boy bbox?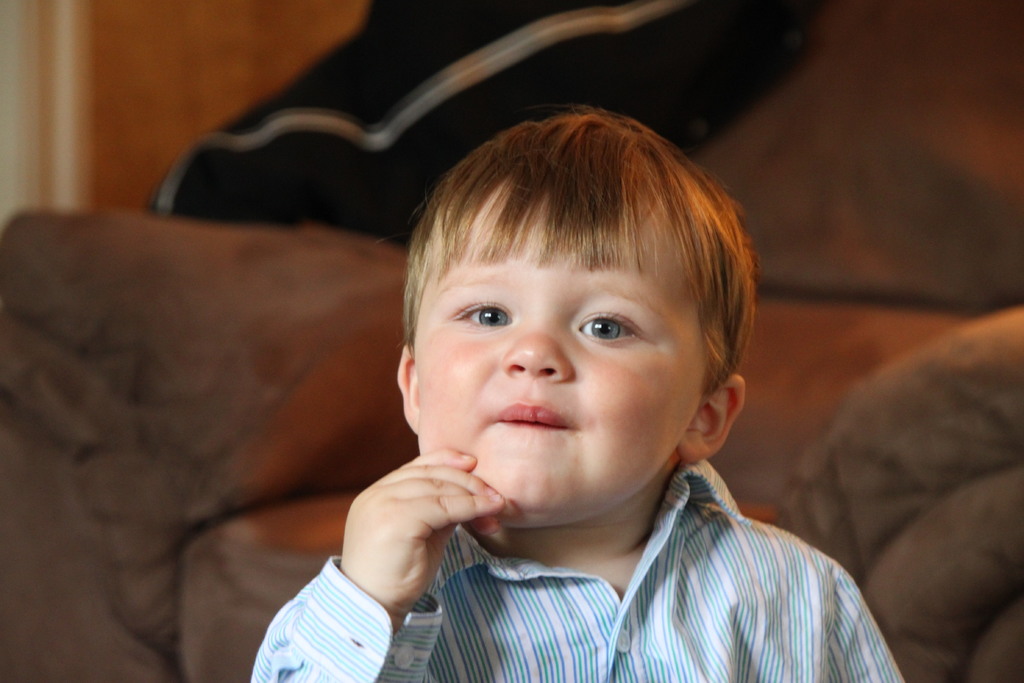
pyautogui.locateOnScreen(277, 115, 864, 650)
